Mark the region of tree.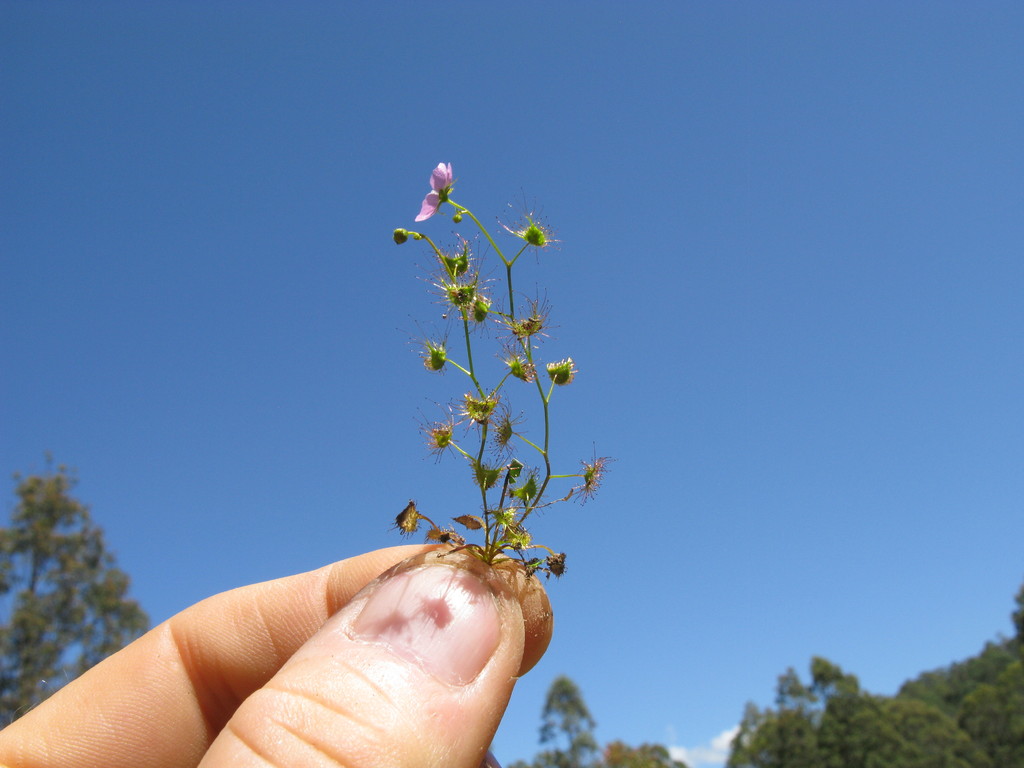
Region: <region>715, 666, 822, 767</region>.
